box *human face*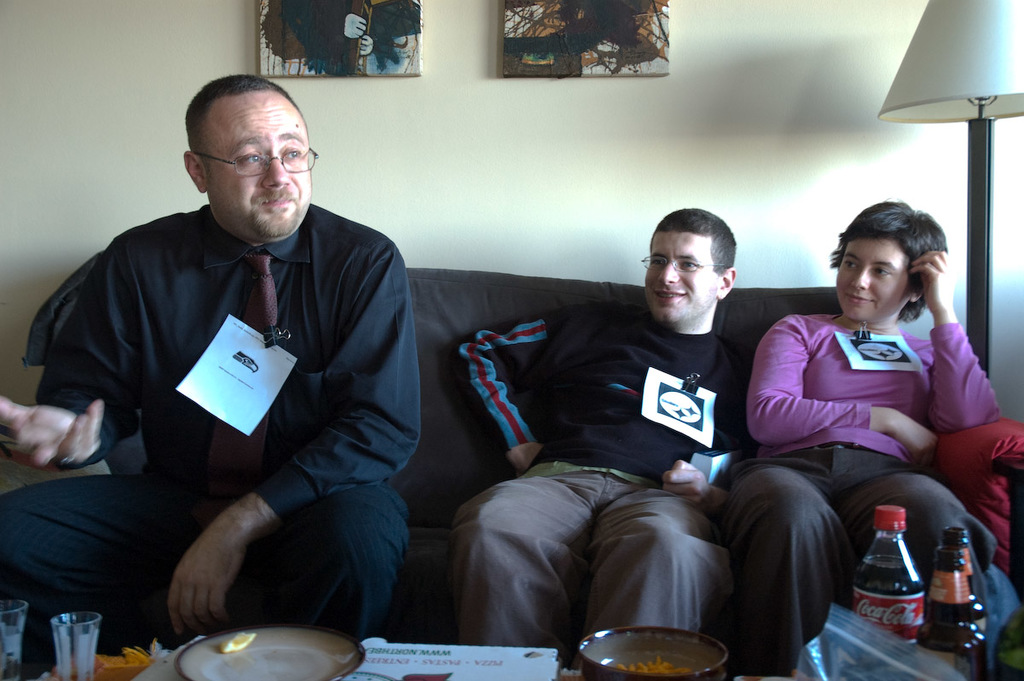
835,240,905,320
